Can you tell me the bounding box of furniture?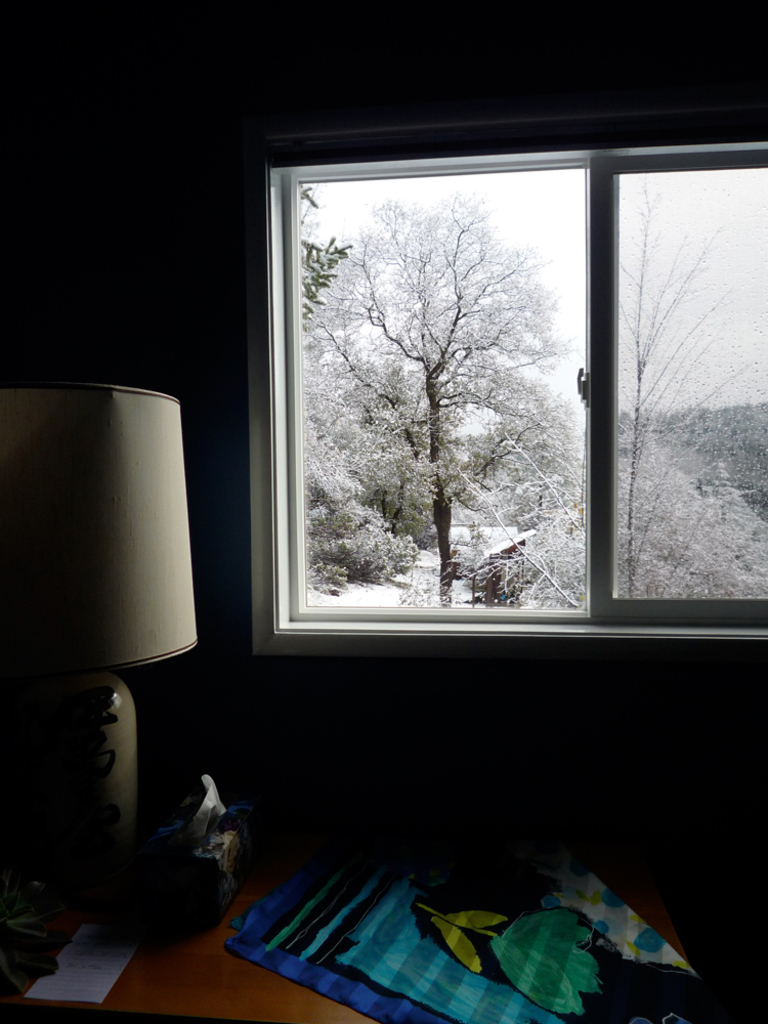
left=0, top=826, right=710, bottom=1023.
